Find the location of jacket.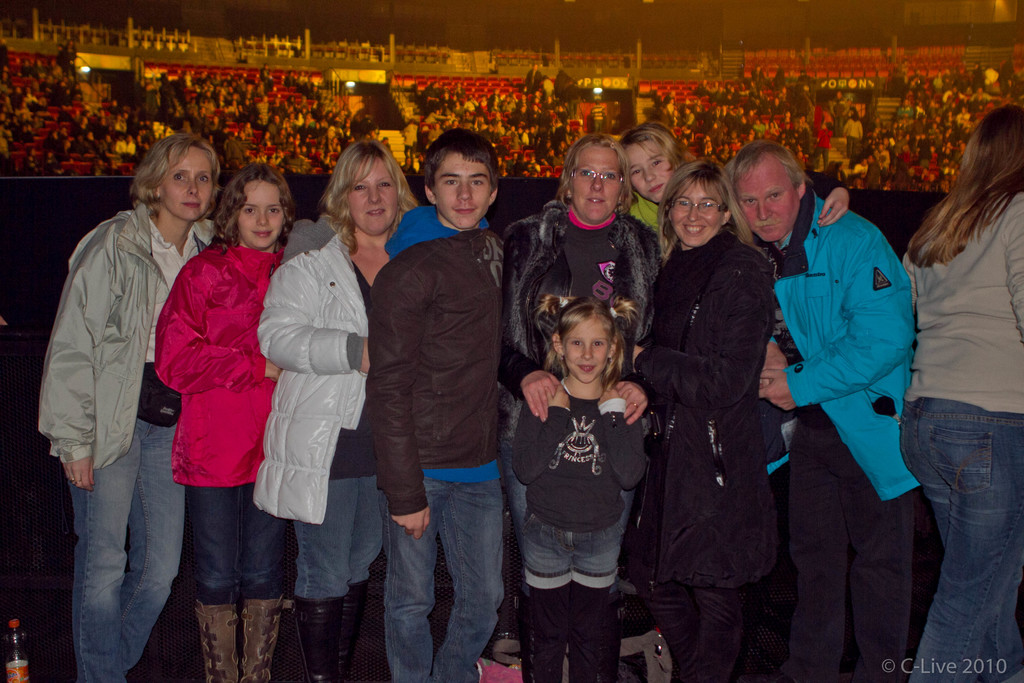
Location: {"x1": 252, "y1": 230, "x2": 366, "y2": 522}.
